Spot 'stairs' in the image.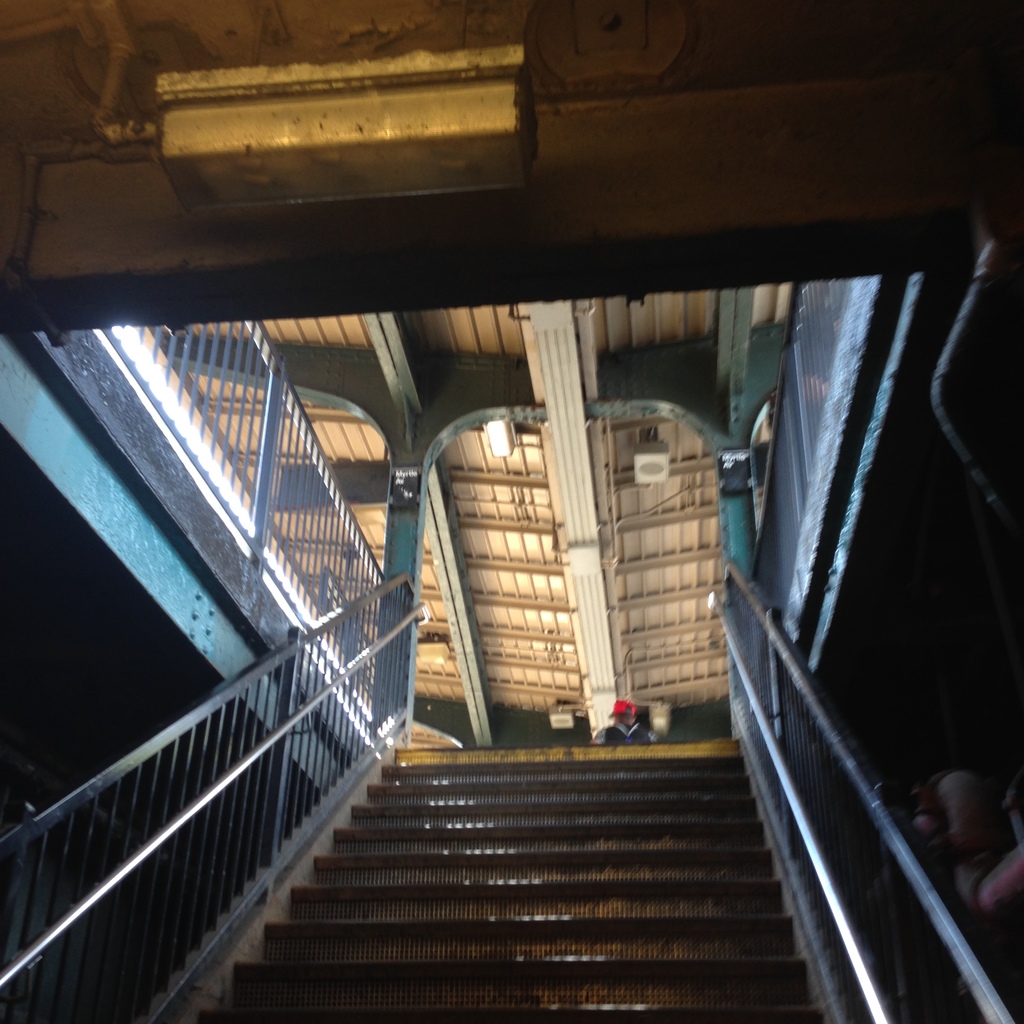
'stairs' found at 207 742 816 1023.
